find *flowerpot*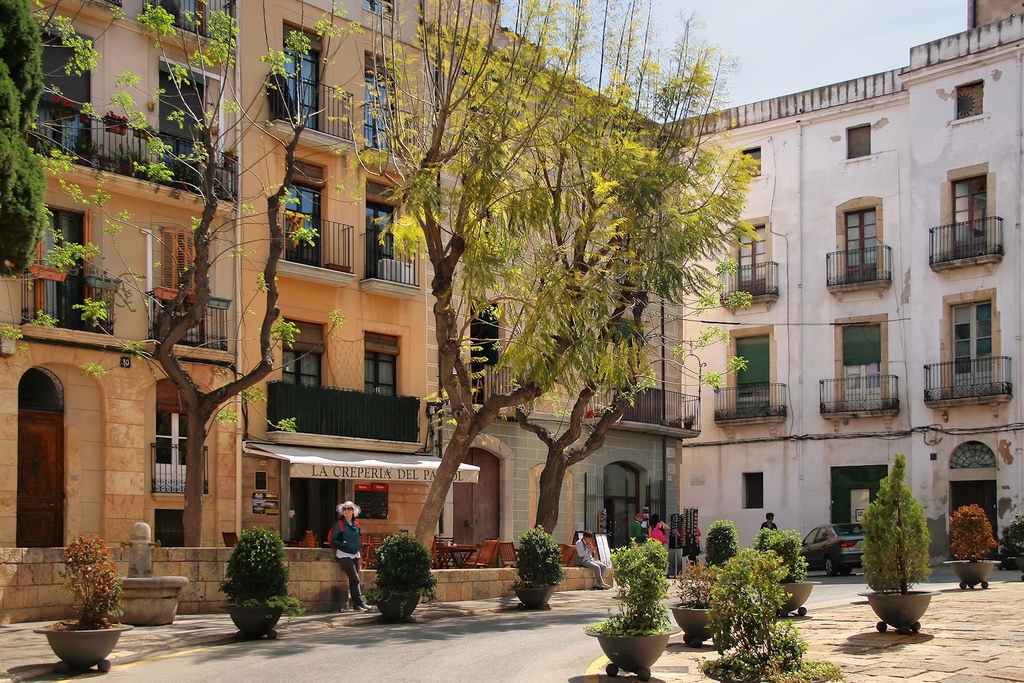
l=373, t=595, r=423, b=623
